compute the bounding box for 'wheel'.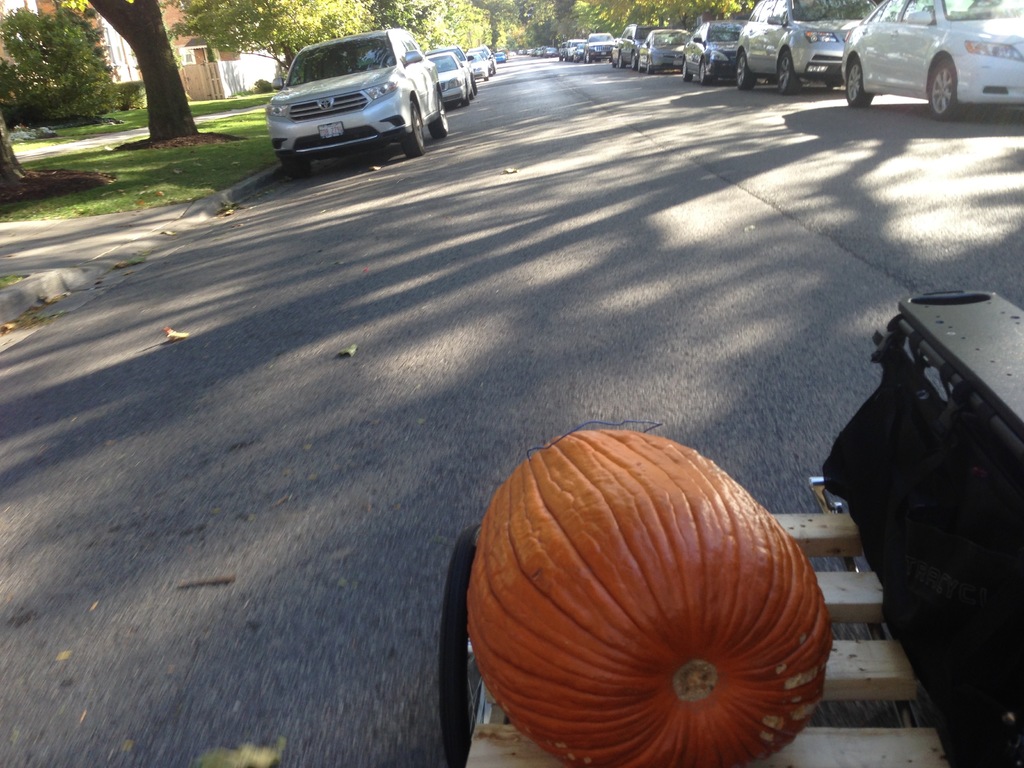
563,55,568,63.
